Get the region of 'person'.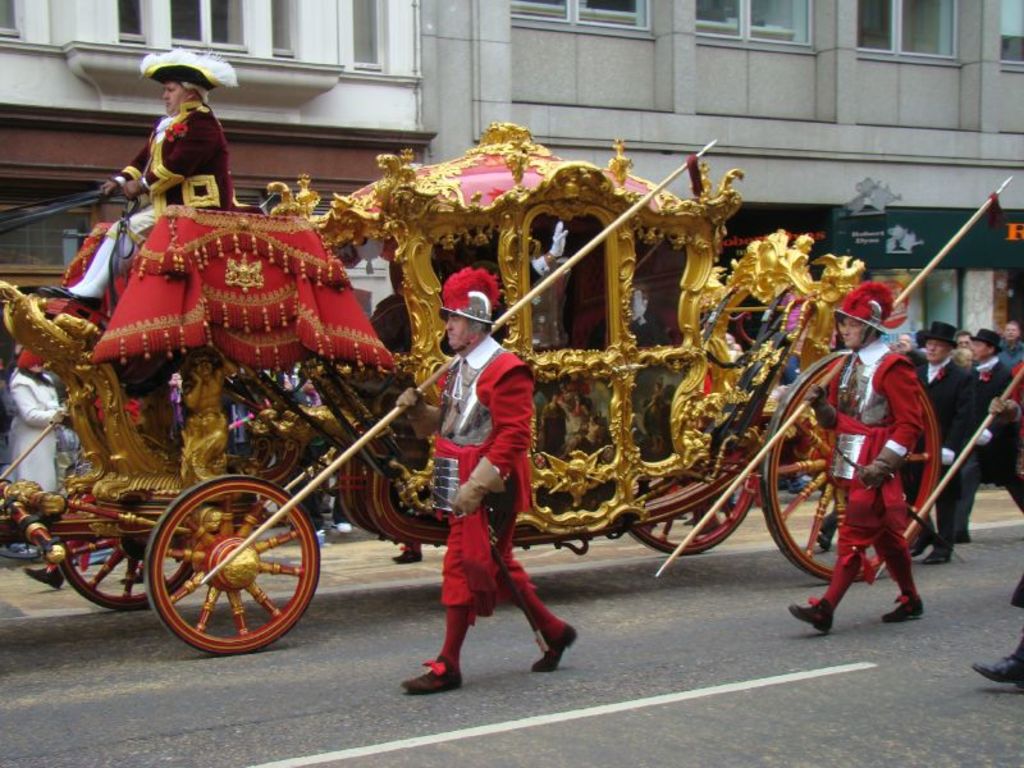
37,59,243,316.
